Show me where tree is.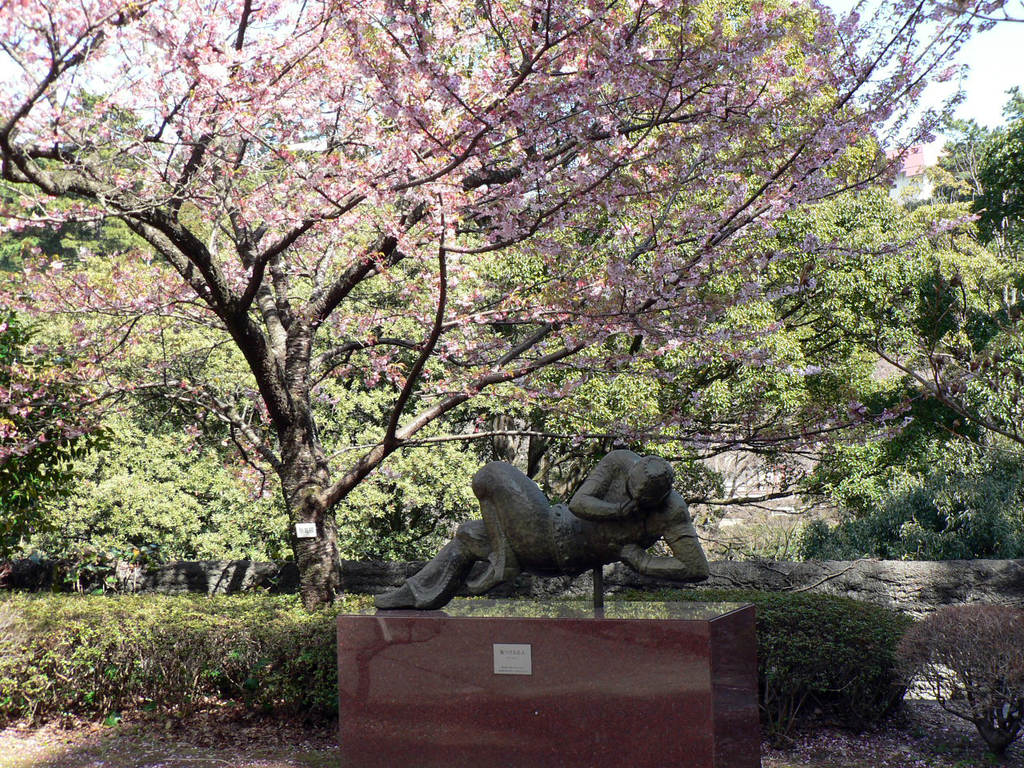
tree is at box=[0, 83, 494, 571].
